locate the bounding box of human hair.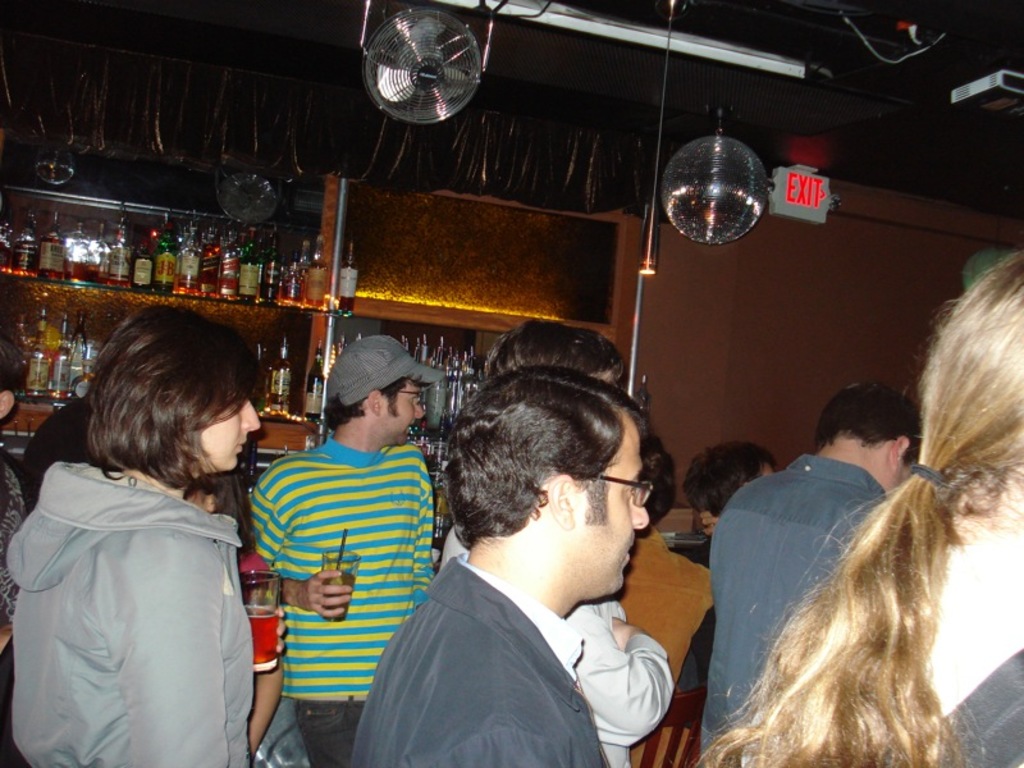
Bounding box: {"x1": 440, "y1": 366, "x2": 650, "y2": 550}.
